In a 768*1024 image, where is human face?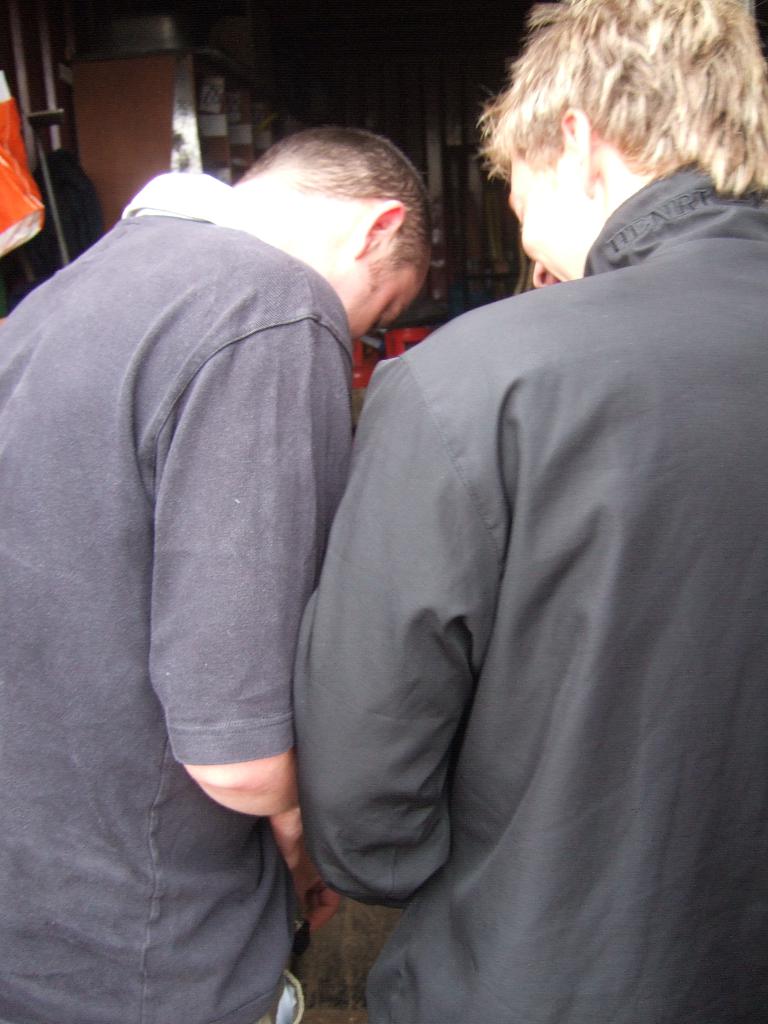
pyautogui.locateOnScreen(332, 260, 422, 339).
